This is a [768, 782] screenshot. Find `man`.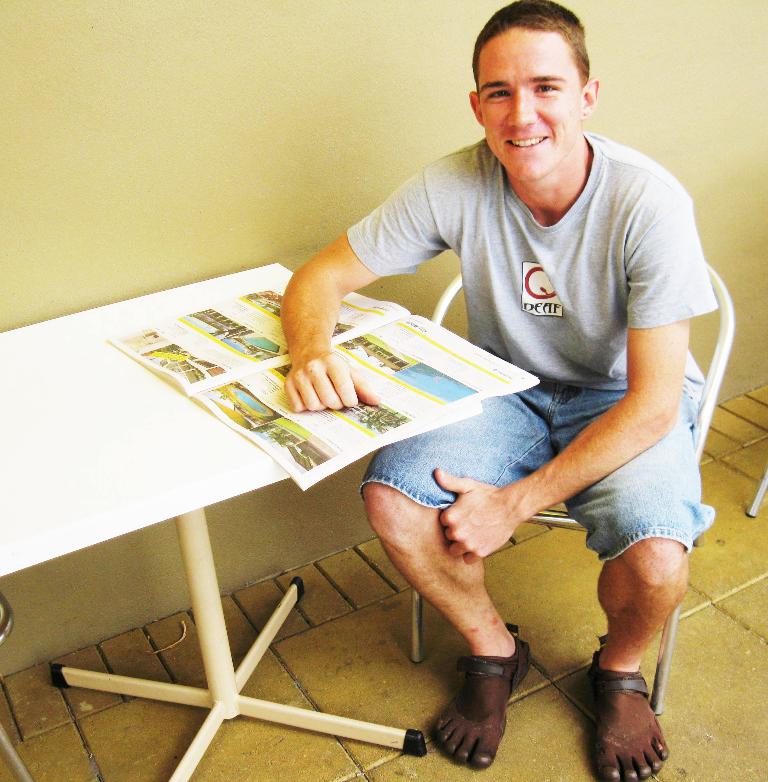
Bounding box: 197/29/723/757.
